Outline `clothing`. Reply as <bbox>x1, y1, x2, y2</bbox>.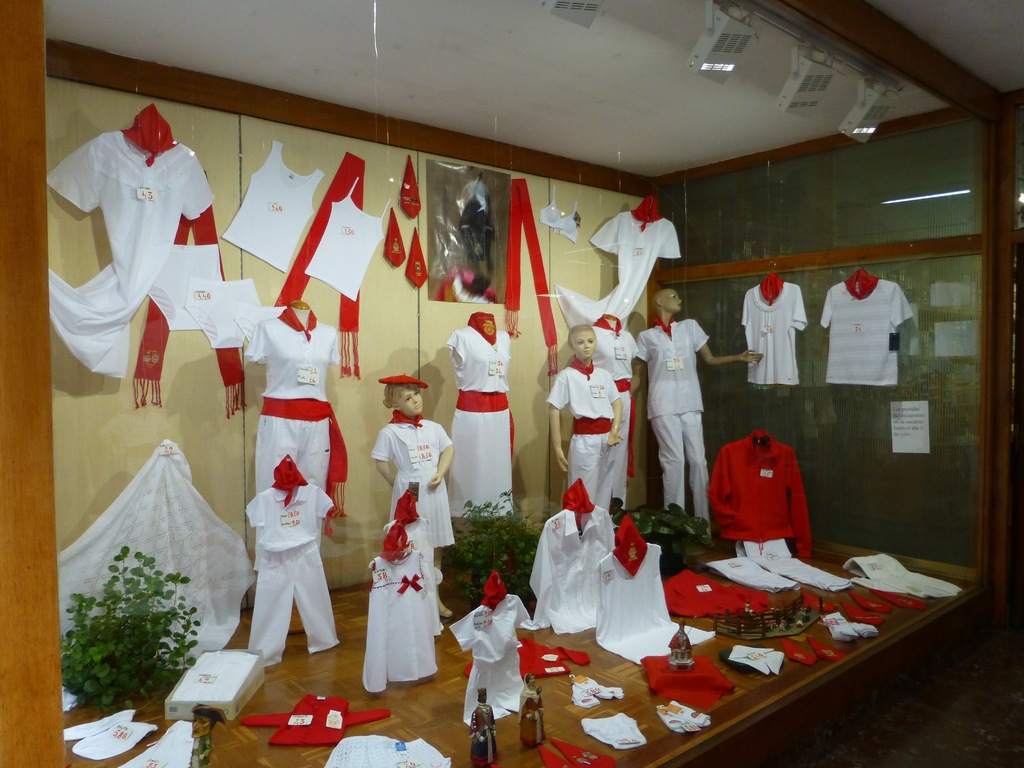
<bbox>556, 211, 681, 330</bbox>.
